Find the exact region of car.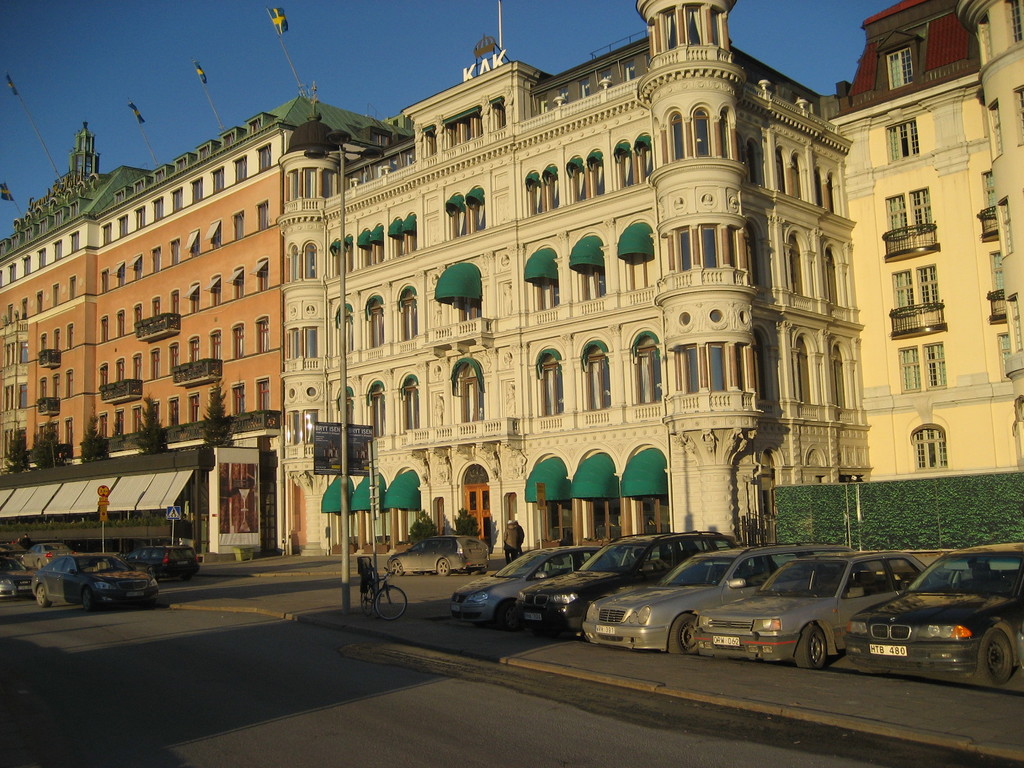
Exact region: select_region(520, 534, 737, 633).
